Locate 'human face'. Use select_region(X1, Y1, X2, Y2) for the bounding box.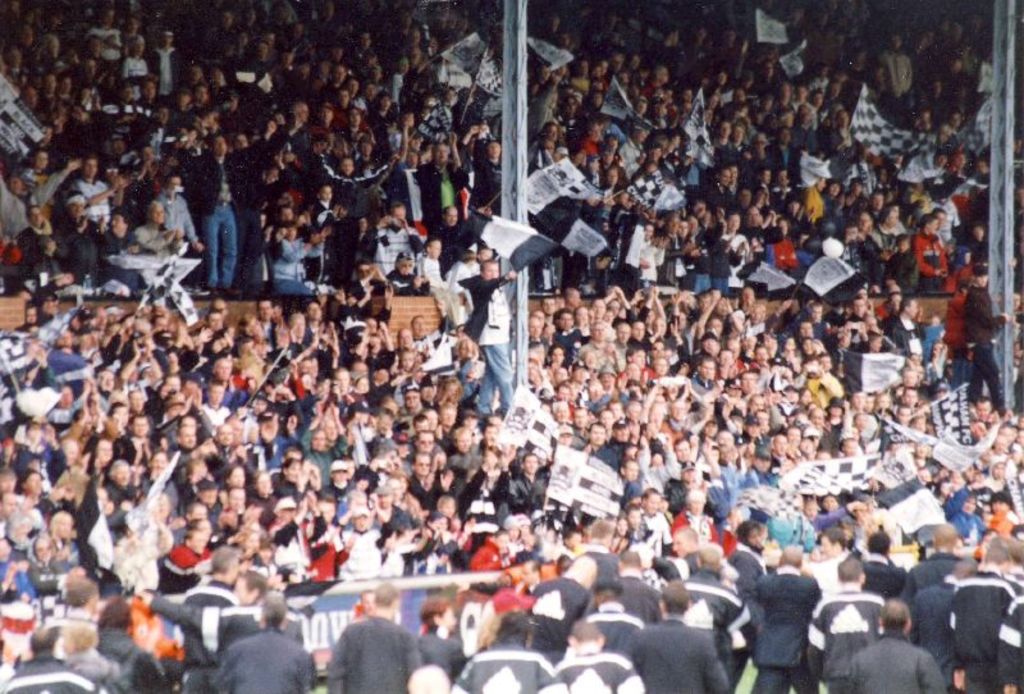
select_region(722, 342, 737, 360).
